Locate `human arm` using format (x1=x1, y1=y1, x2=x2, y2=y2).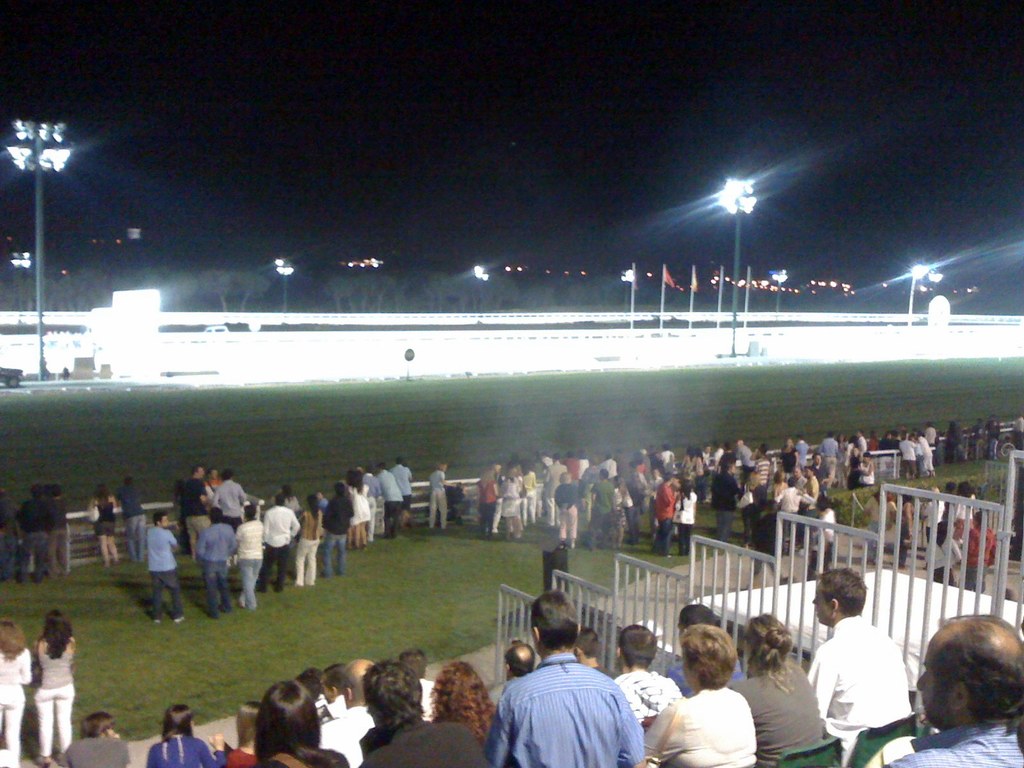
(x1=966, y1=528, x2=975, y2=550).
